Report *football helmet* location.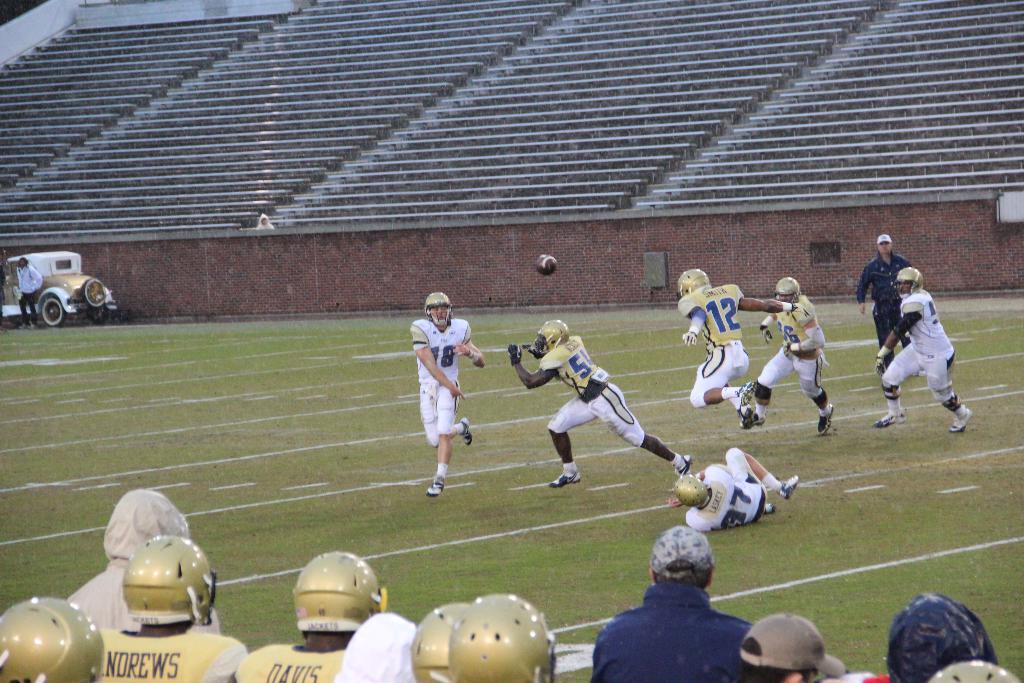
Report: bbox(412, 603, 470, 682).
